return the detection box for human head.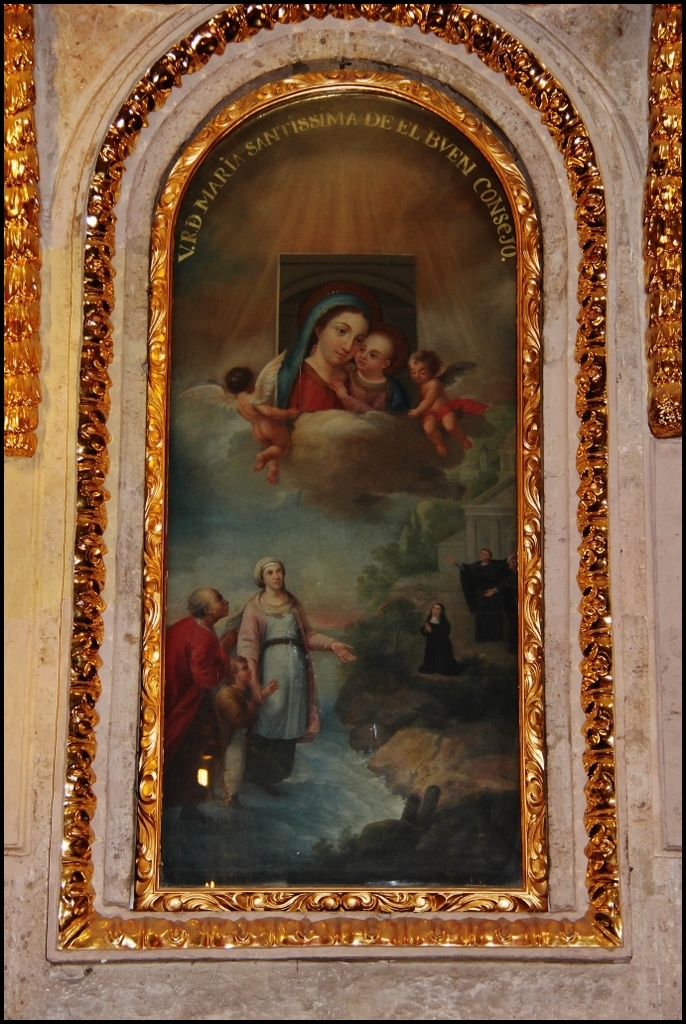
[225, 368, 257, 398].
